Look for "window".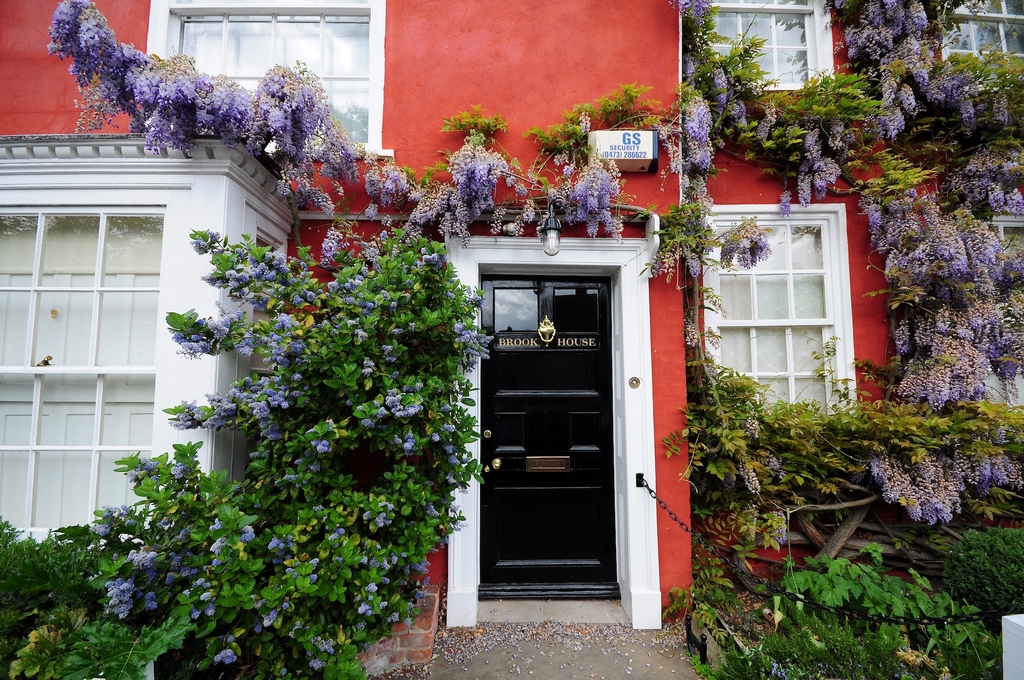
Found: box(726, 214, 865, 405).
